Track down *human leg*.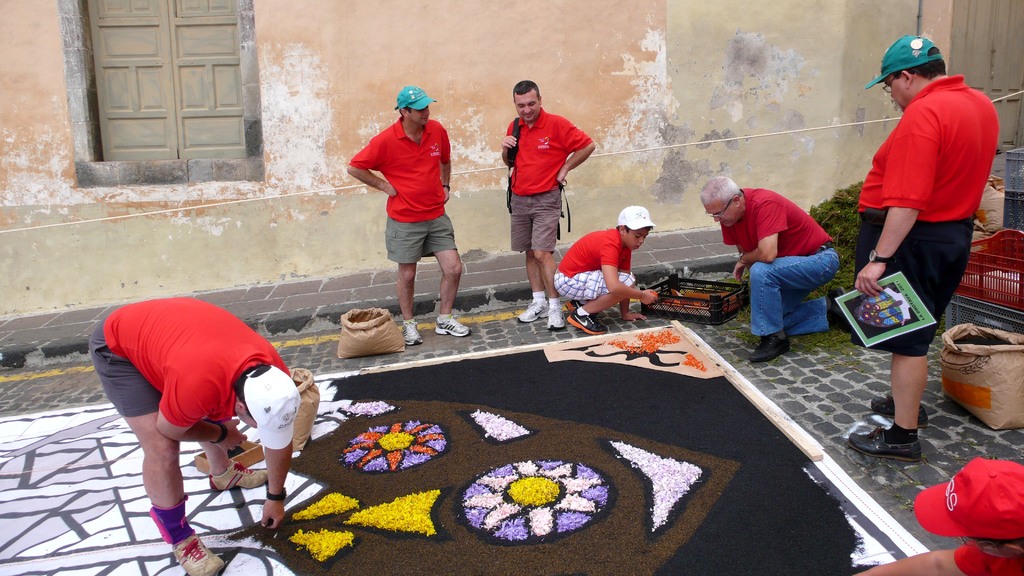
Tracked to bbox=[517, 196, 536, 321].
